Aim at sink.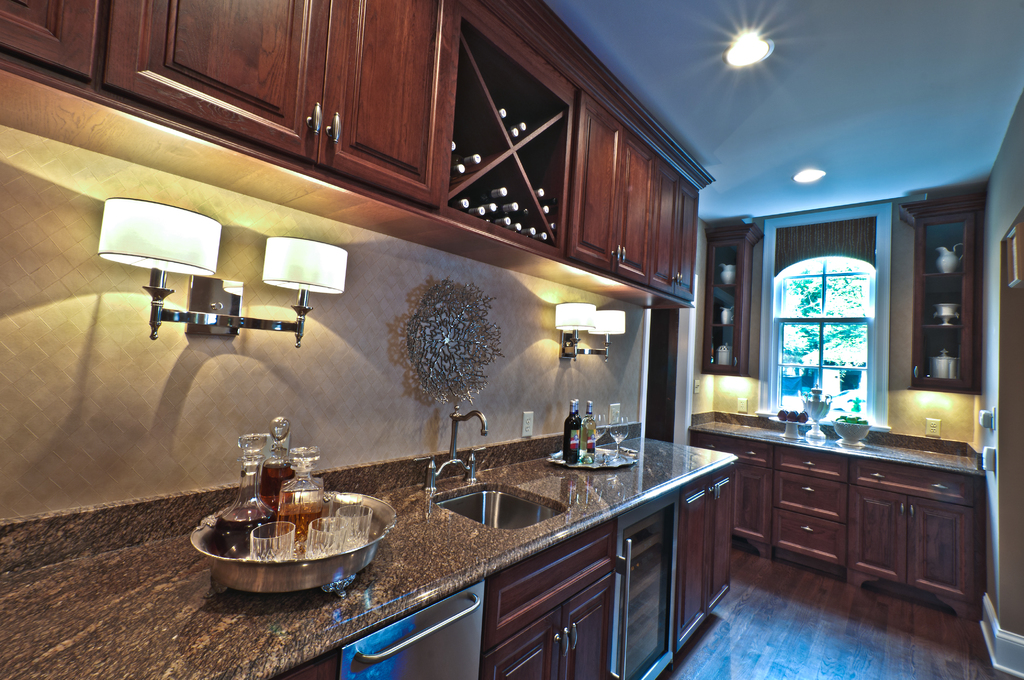
Aimed at crop(412, 400, 567, 532).
